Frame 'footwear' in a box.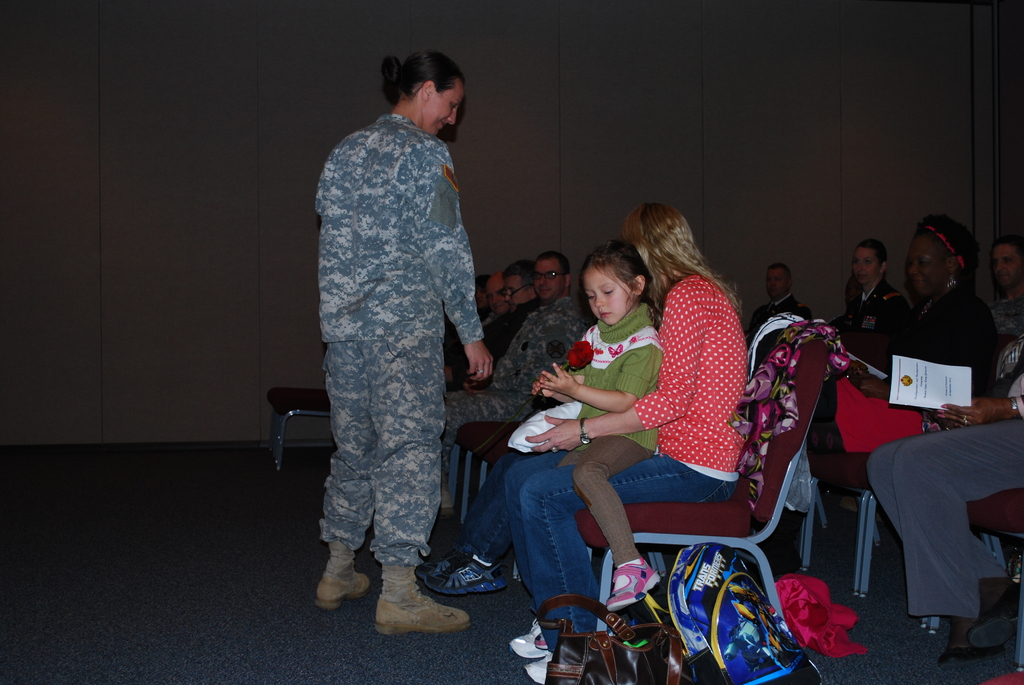
(left=372, top=565, right=469, bottom=633).
